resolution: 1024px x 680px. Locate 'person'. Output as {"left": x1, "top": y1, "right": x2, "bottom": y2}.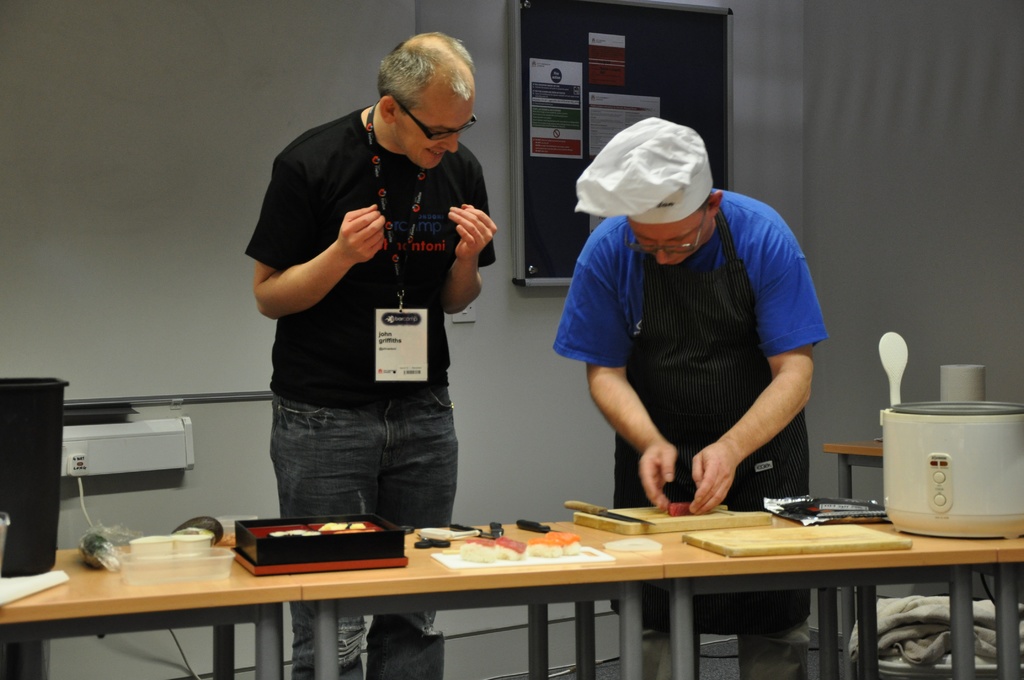
{"left": 549, "top": 113, "right": 830, "bottom": 679}.
